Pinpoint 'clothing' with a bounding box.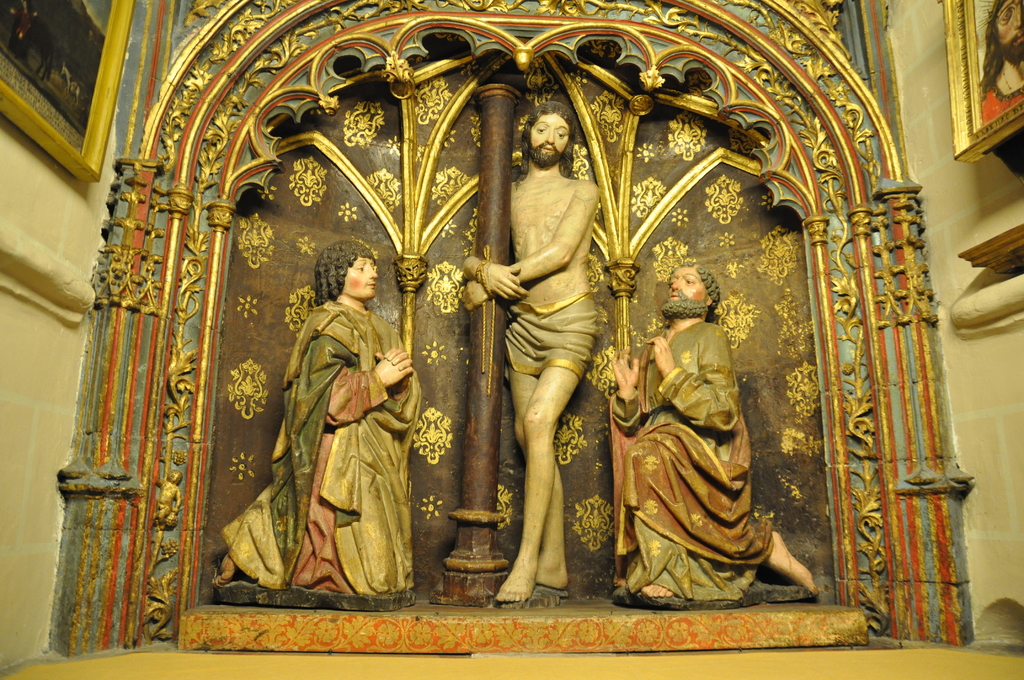
locate(220, 301, 416, 584).
